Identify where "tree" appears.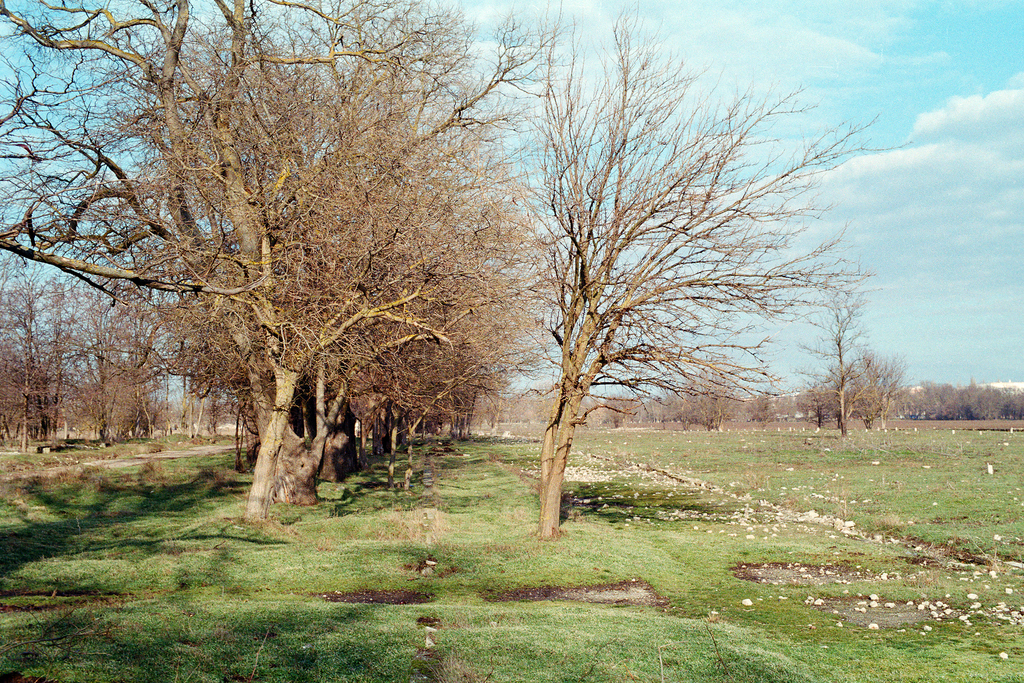
Appears at pyautogui.locateOnScreen(849, 353, 915, 431).
